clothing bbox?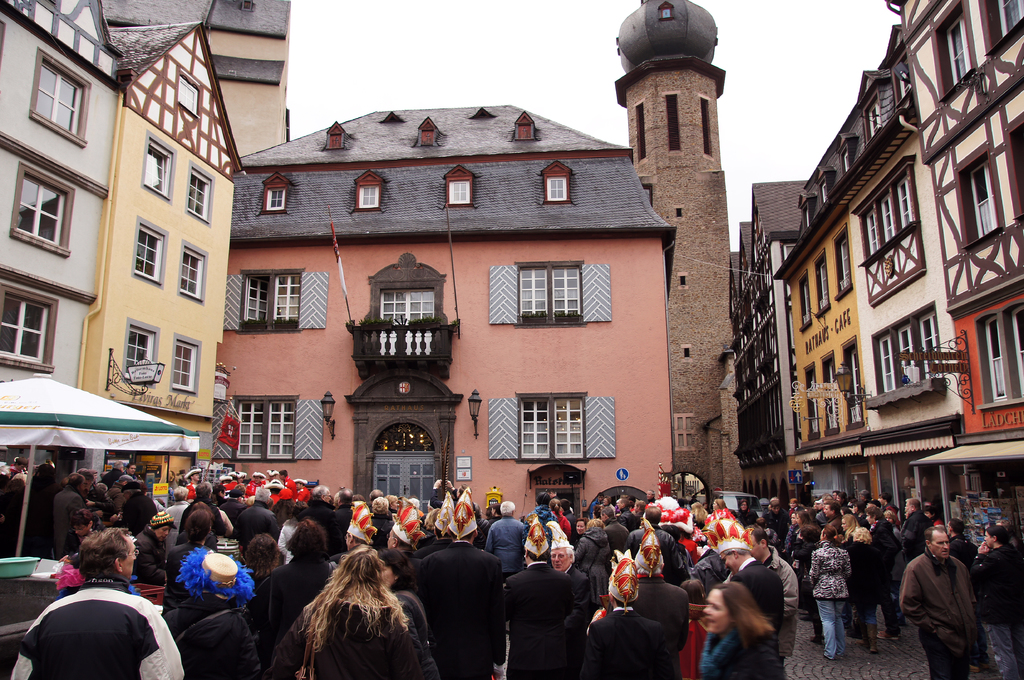
[292, 526, 323, 565]
